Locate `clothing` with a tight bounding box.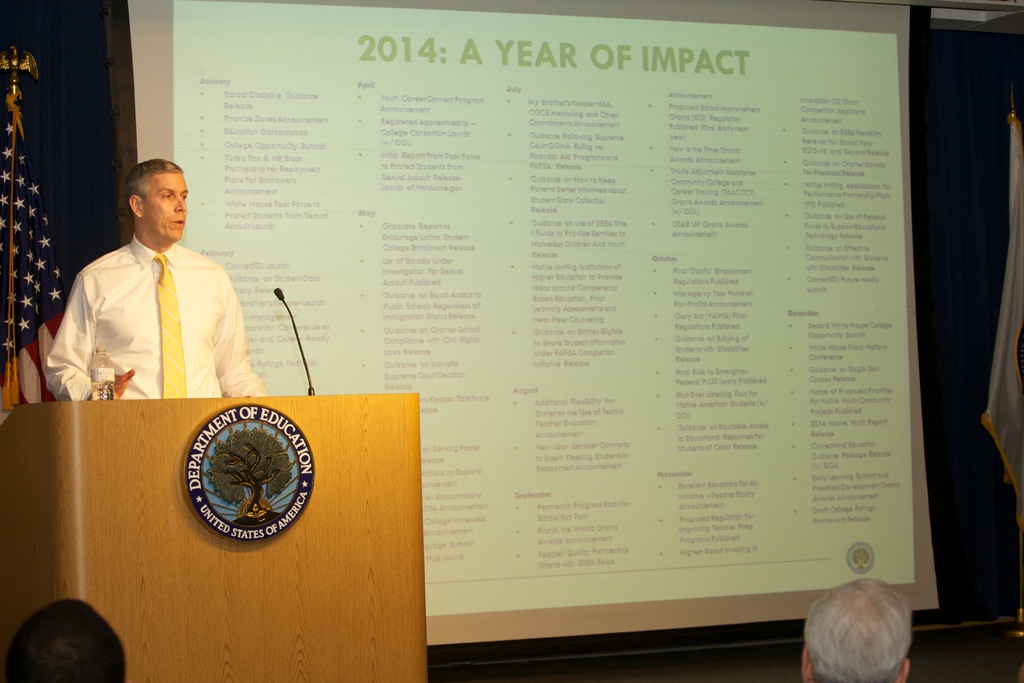
45,237,271,397.
